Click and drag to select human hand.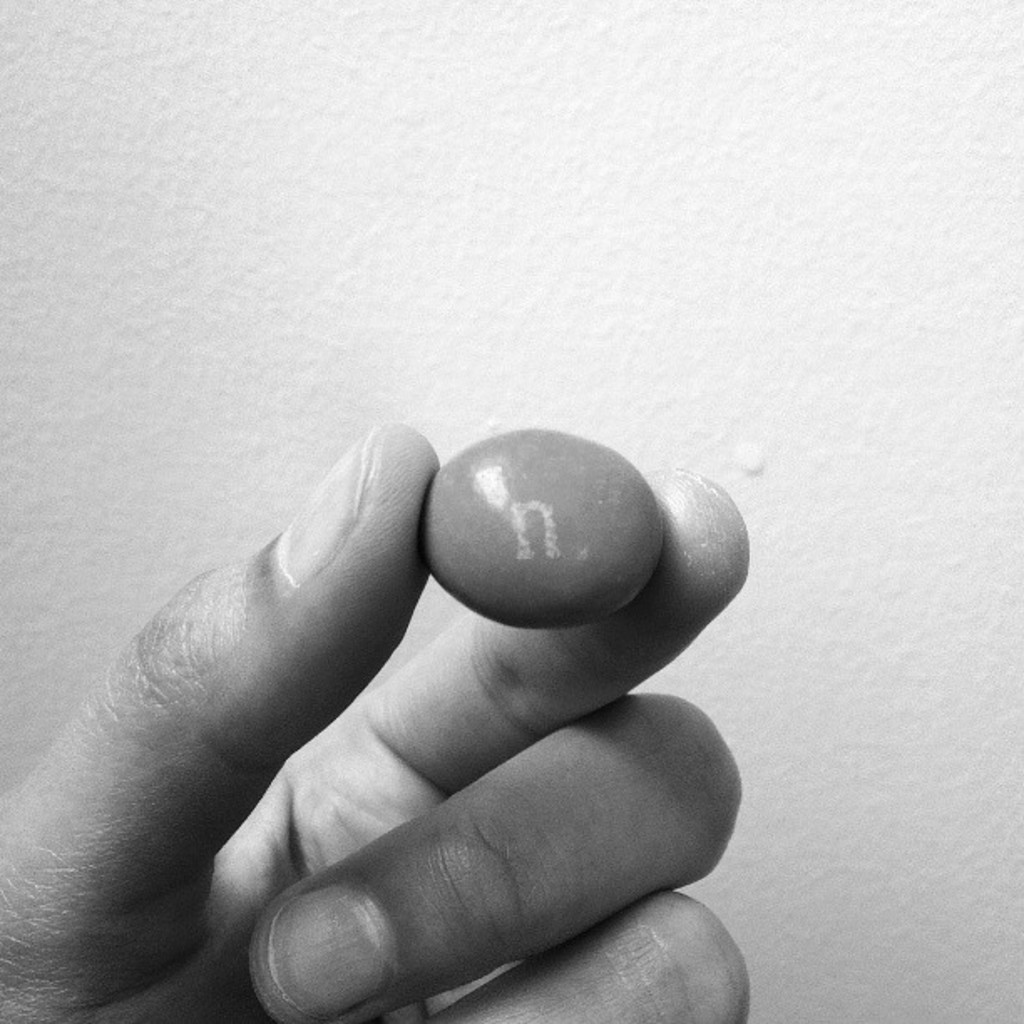
Selection: <region>0, 412, 750, 1022</region>.
